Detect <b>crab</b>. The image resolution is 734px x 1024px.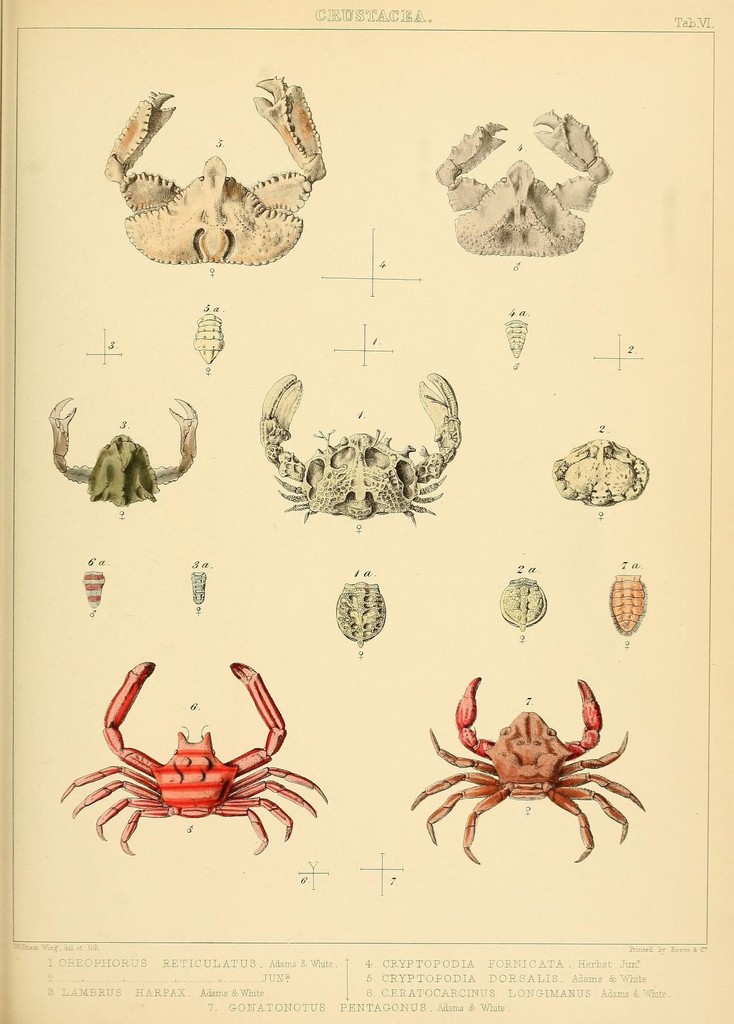
(104, 76, 326, 262).
